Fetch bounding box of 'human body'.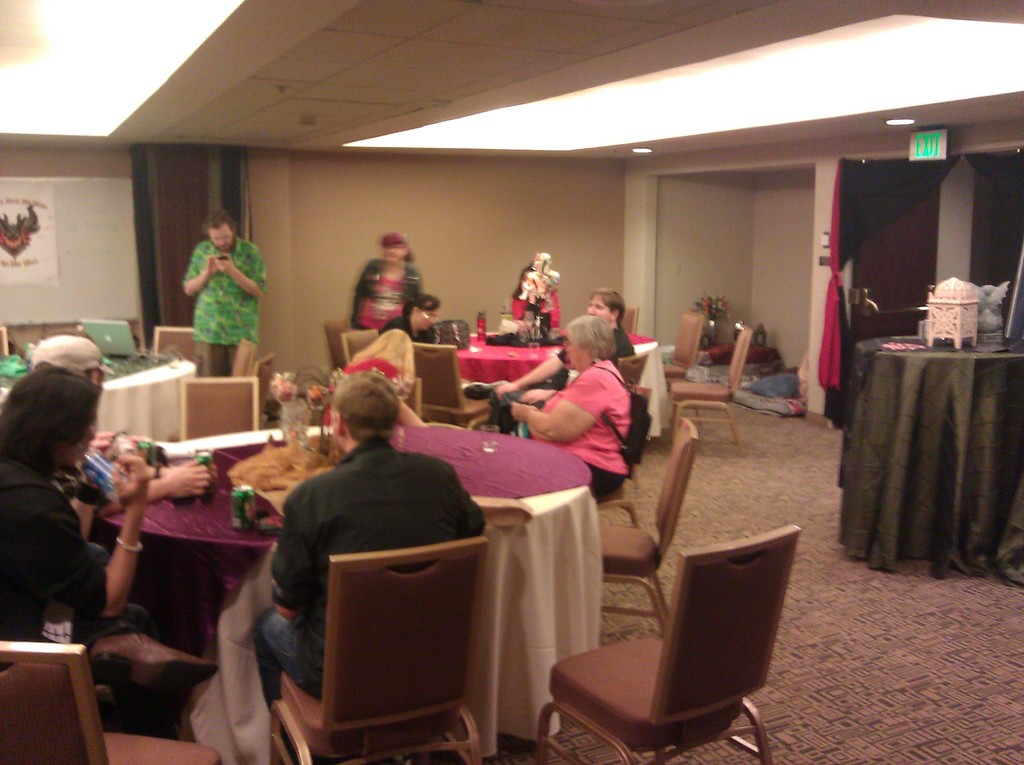
Bbox: (184,208,274,389).
